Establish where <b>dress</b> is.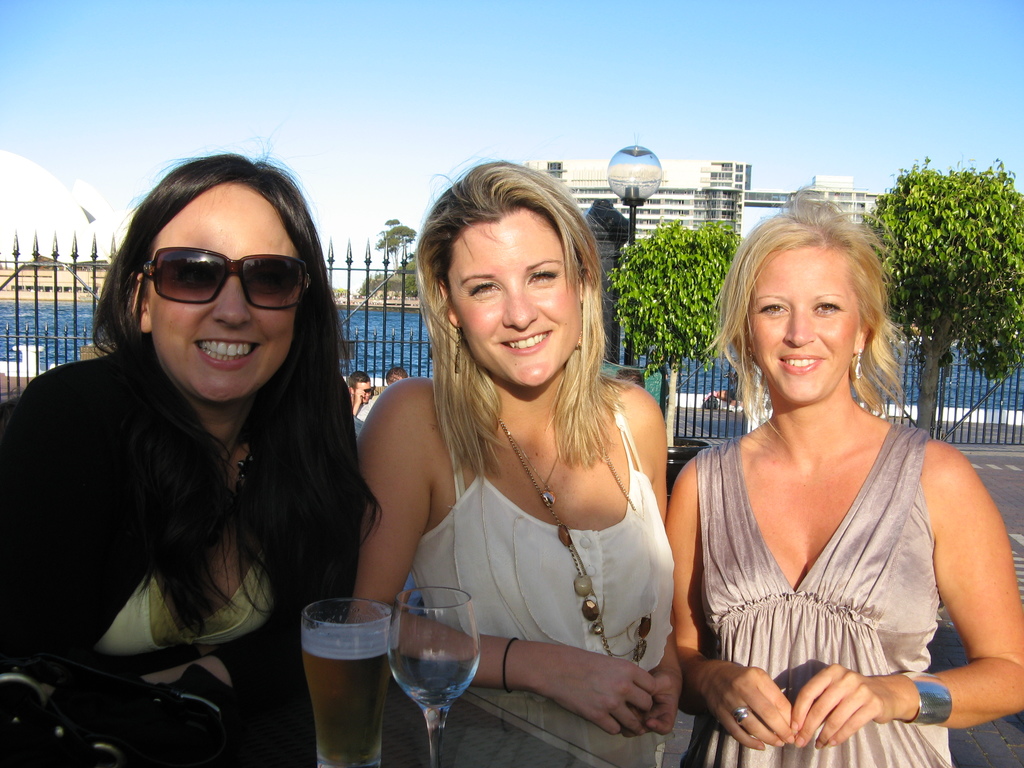
Established at box(695, 421, 952, 767).
